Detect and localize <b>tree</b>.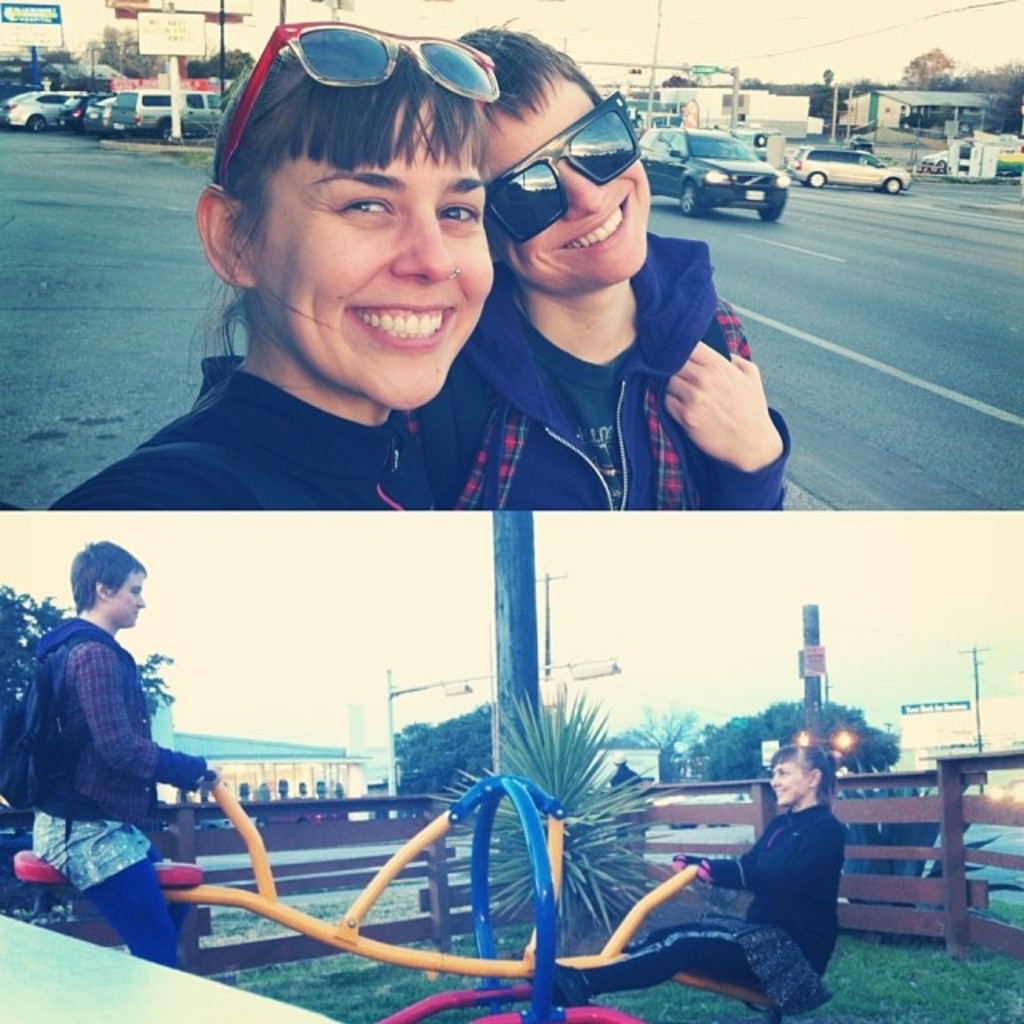
Localized at left=611, top=704, right=704, bottom=778.
